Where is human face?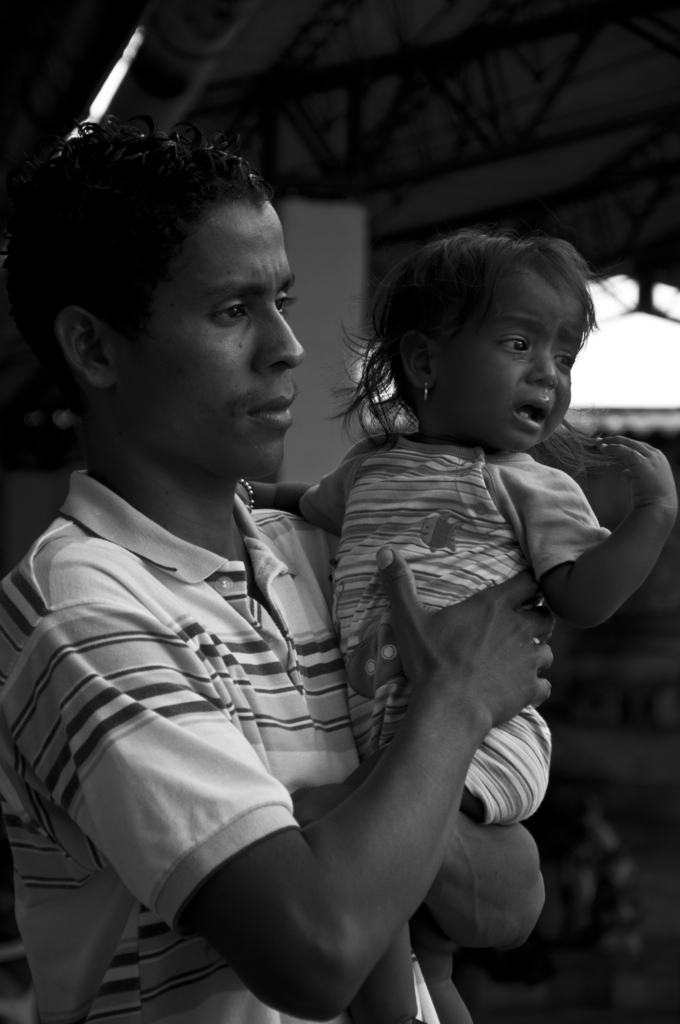
{"left": 439, "top": 280, "right": 584, "bottom": 445}.
